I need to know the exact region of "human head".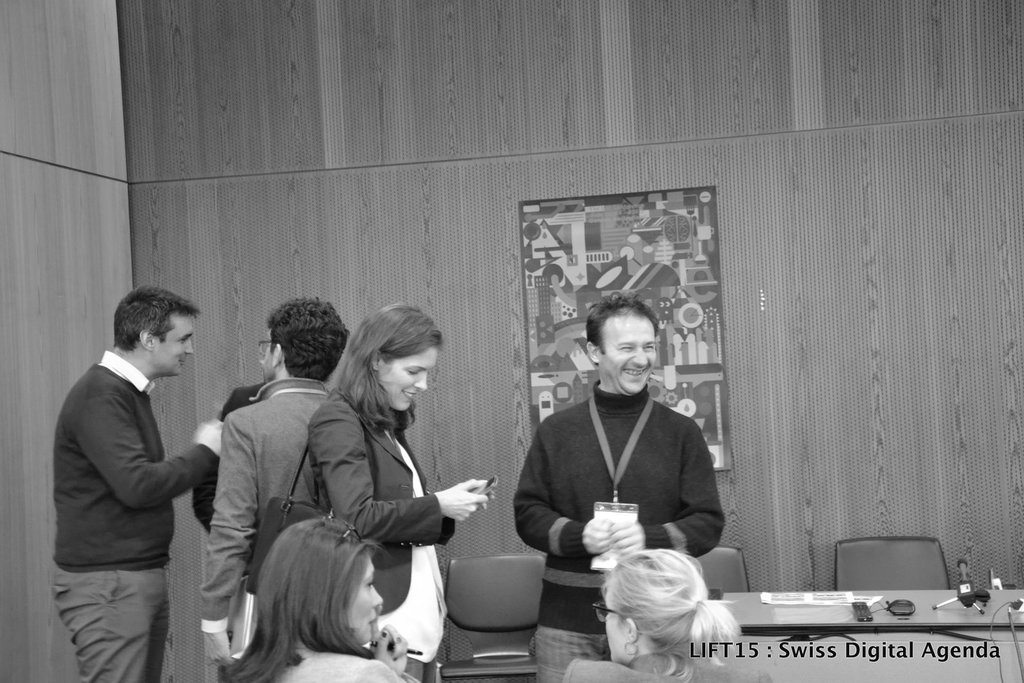
Region: 355:301:444:412.
